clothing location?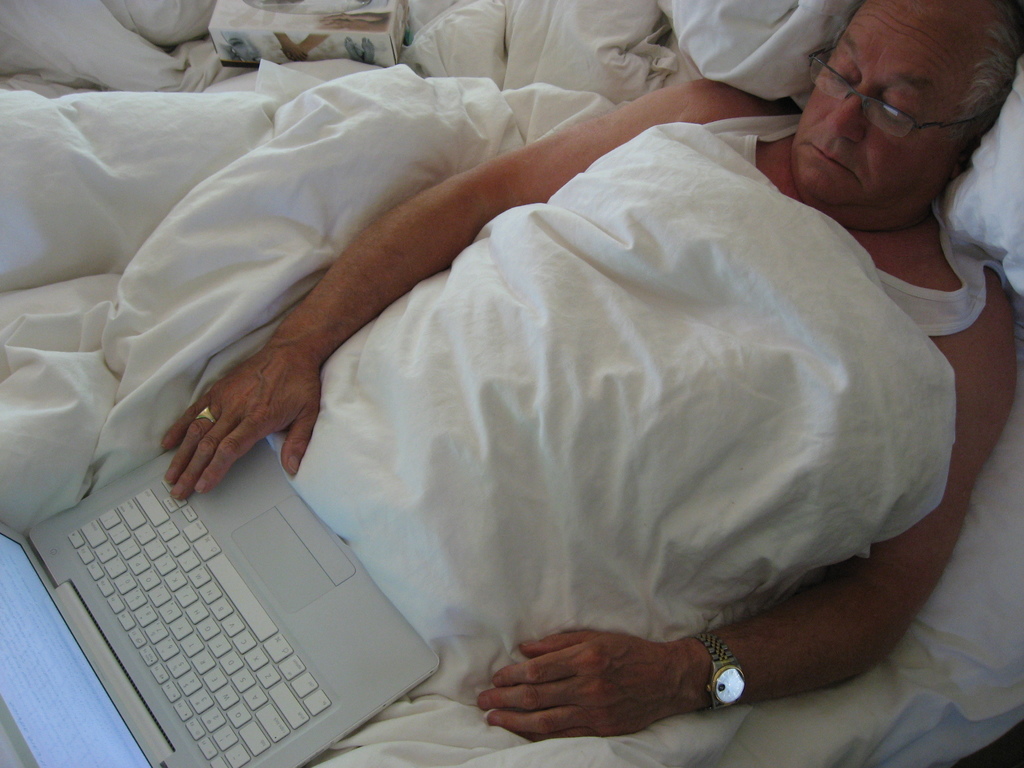
696:109:1009:335
